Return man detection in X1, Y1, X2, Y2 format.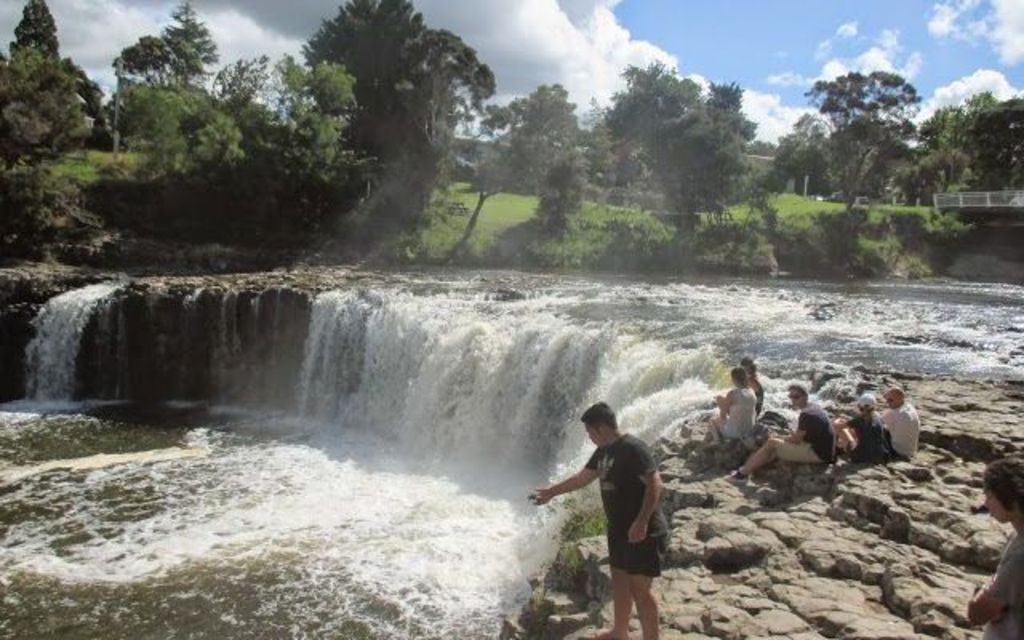
539, 397, 680, 637.
